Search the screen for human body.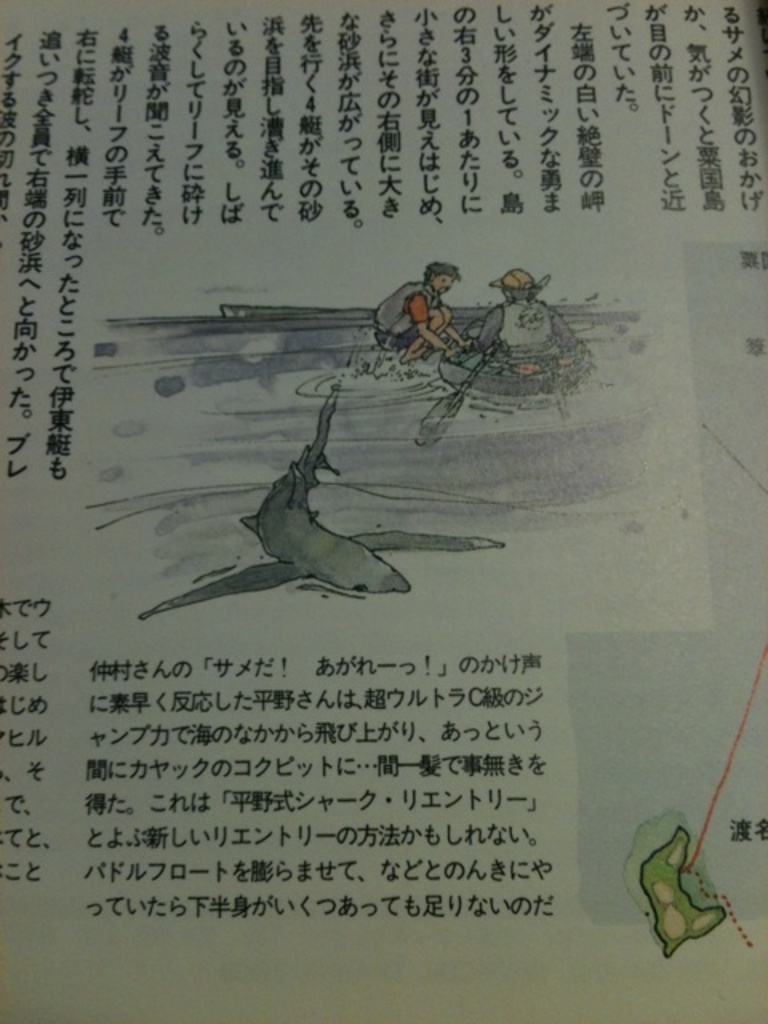
Found at (left=373, top=250, right=483, bottom=379).
